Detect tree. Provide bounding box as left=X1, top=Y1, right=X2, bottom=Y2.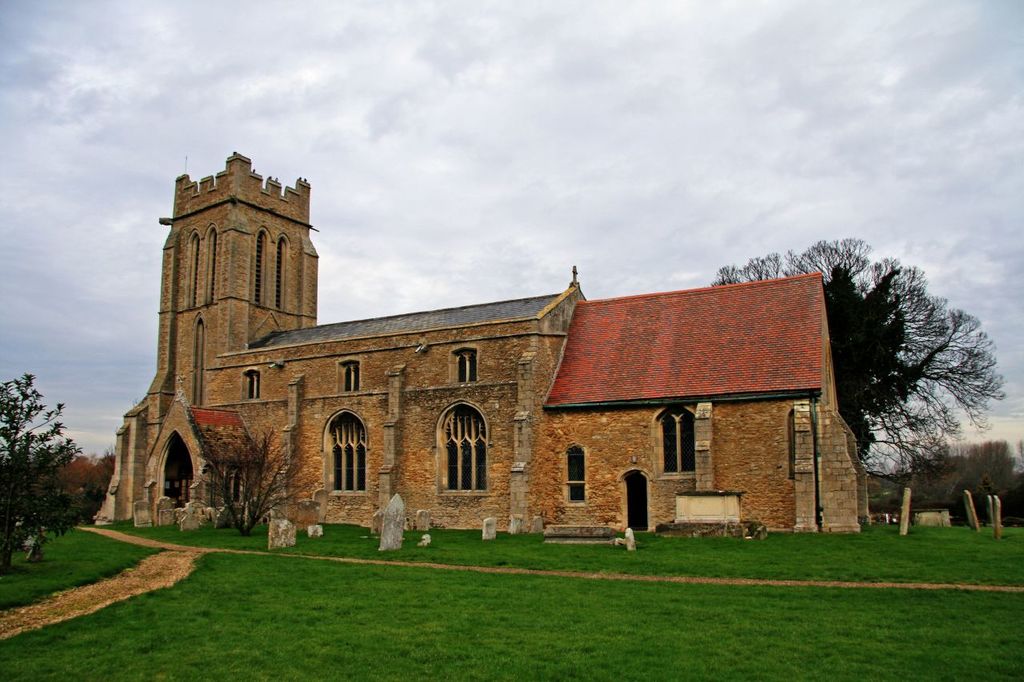
left=709, top=230, right=999, bottom=507.
